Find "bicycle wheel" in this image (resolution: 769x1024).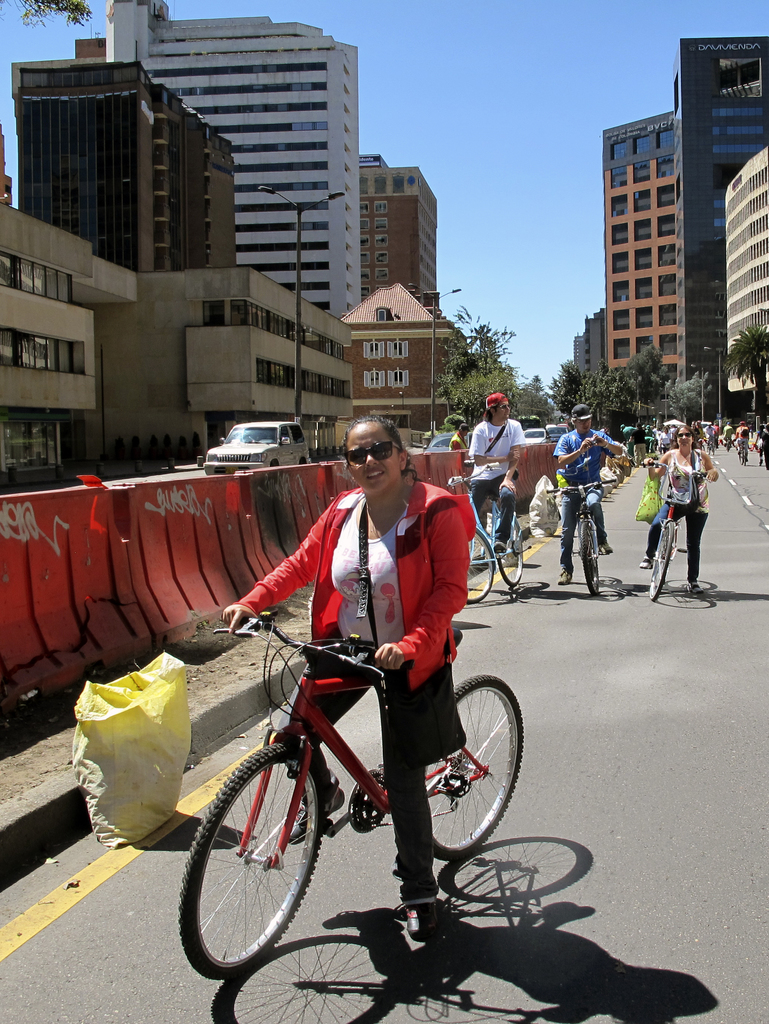
Rect(707, 440, 714, 458).
